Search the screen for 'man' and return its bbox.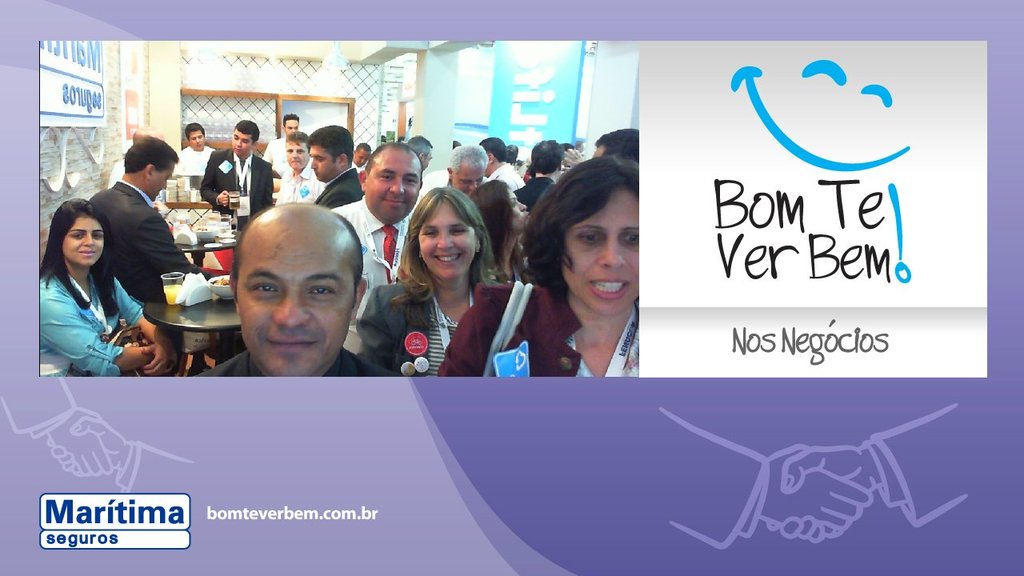
Found: rect(512, 135, 561, 218).
